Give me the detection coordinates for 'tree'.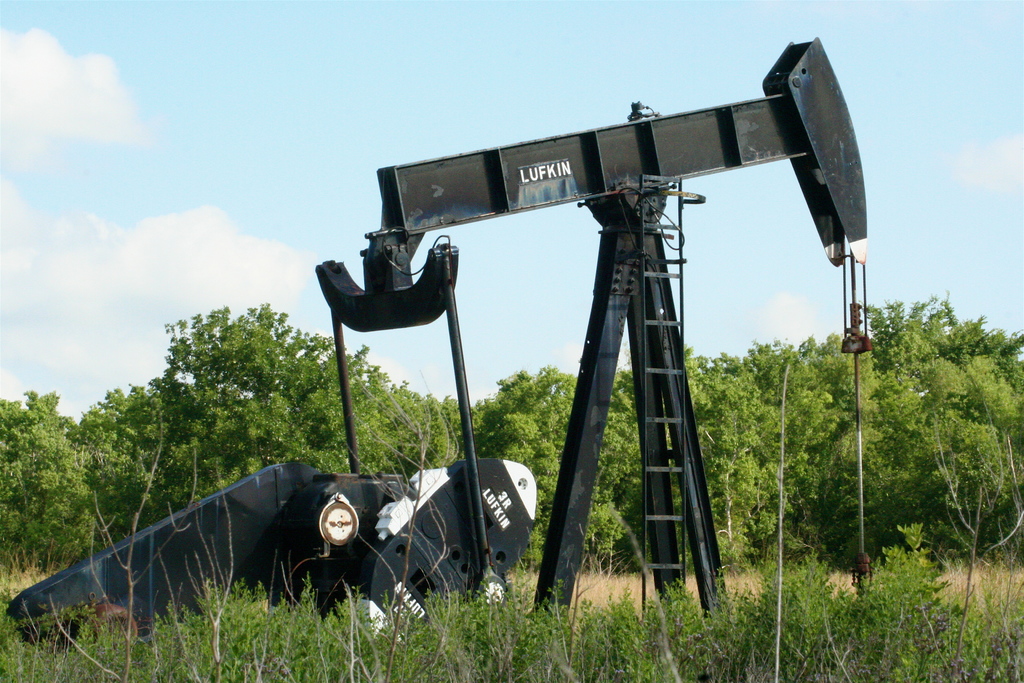
(852,292,1023,571).
